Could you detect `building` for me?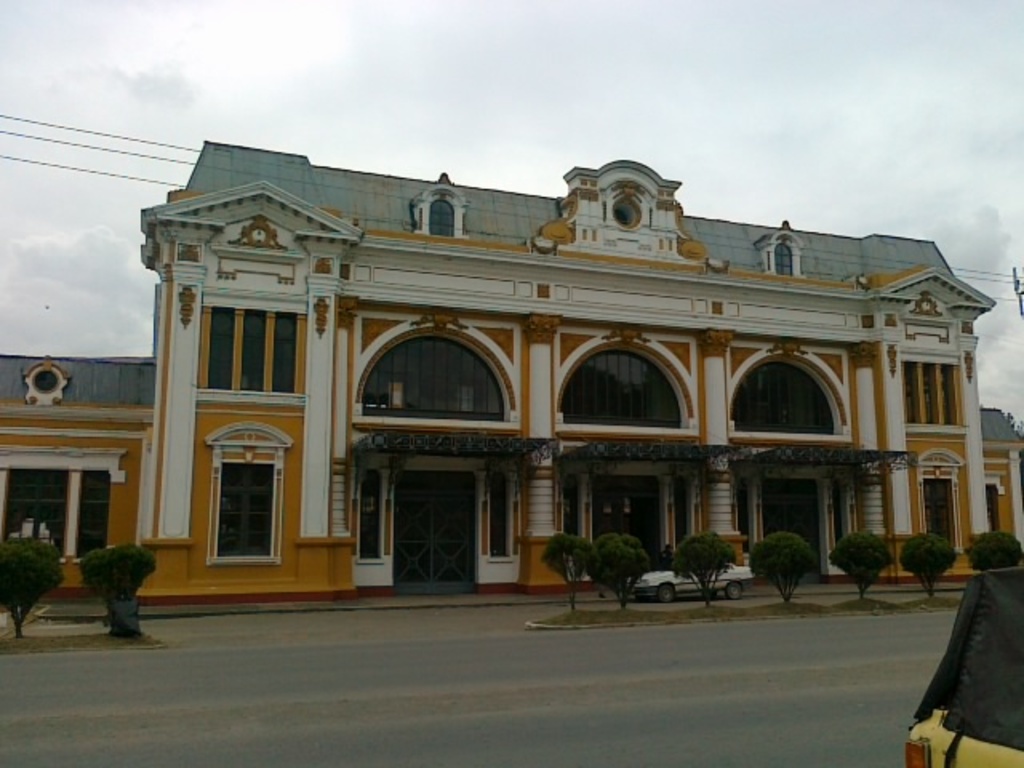
Detection result: box=[0, 138, 1022, 597].
